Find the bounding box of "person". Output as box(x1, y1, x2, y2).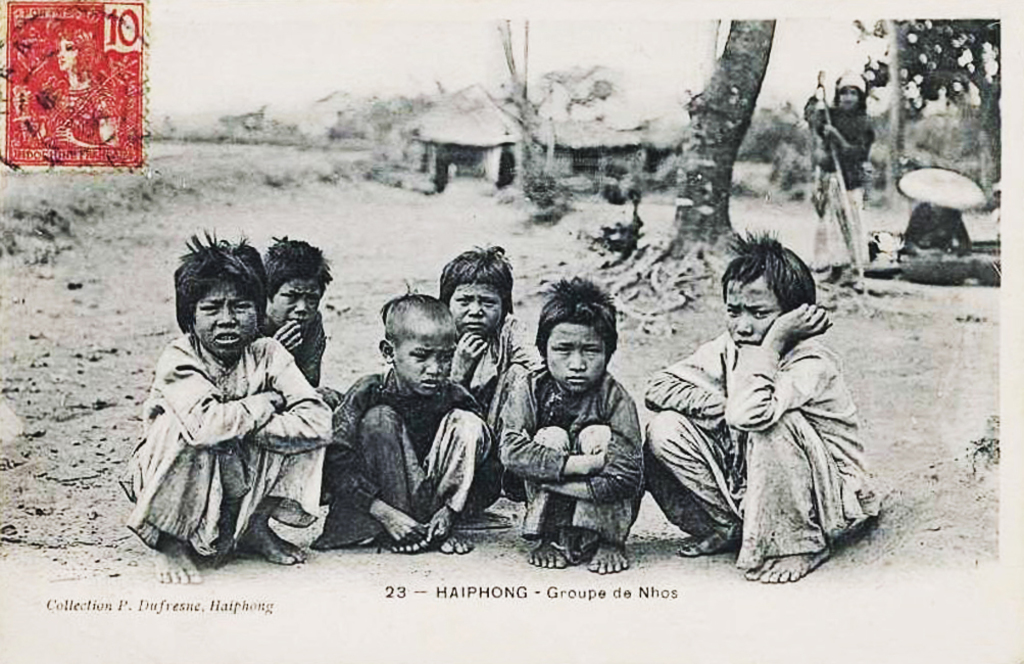
box(896, 193, 974, 263).
